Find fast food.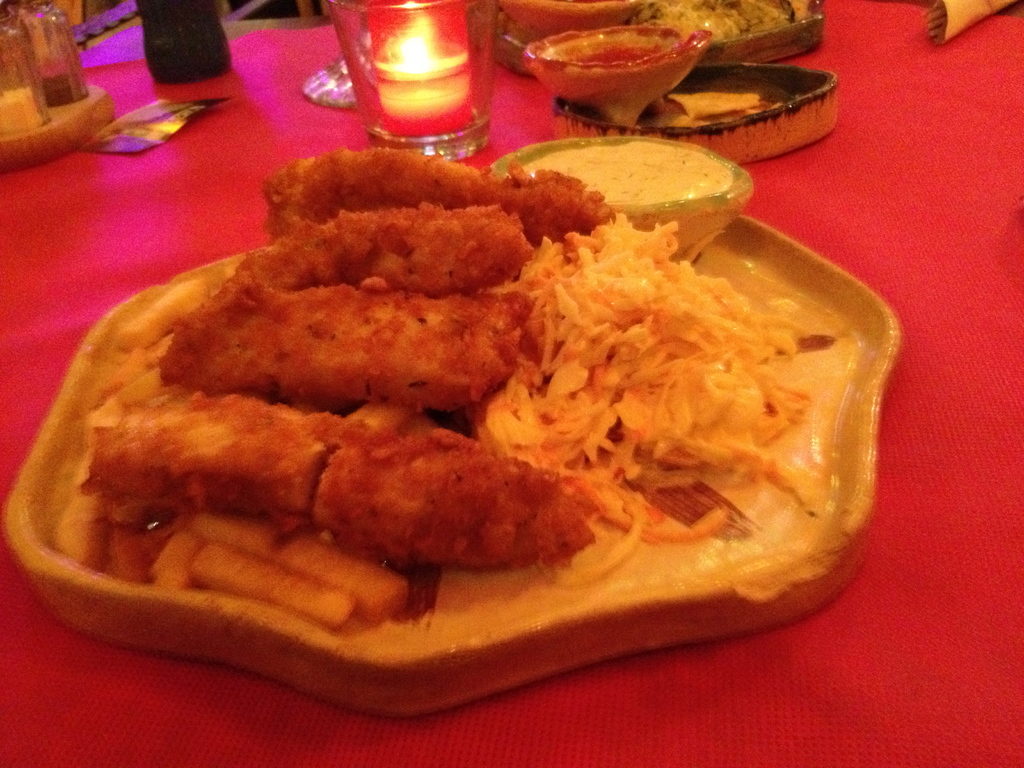
pyautogui.locateOnScreen(80, 147, 828, 628).
